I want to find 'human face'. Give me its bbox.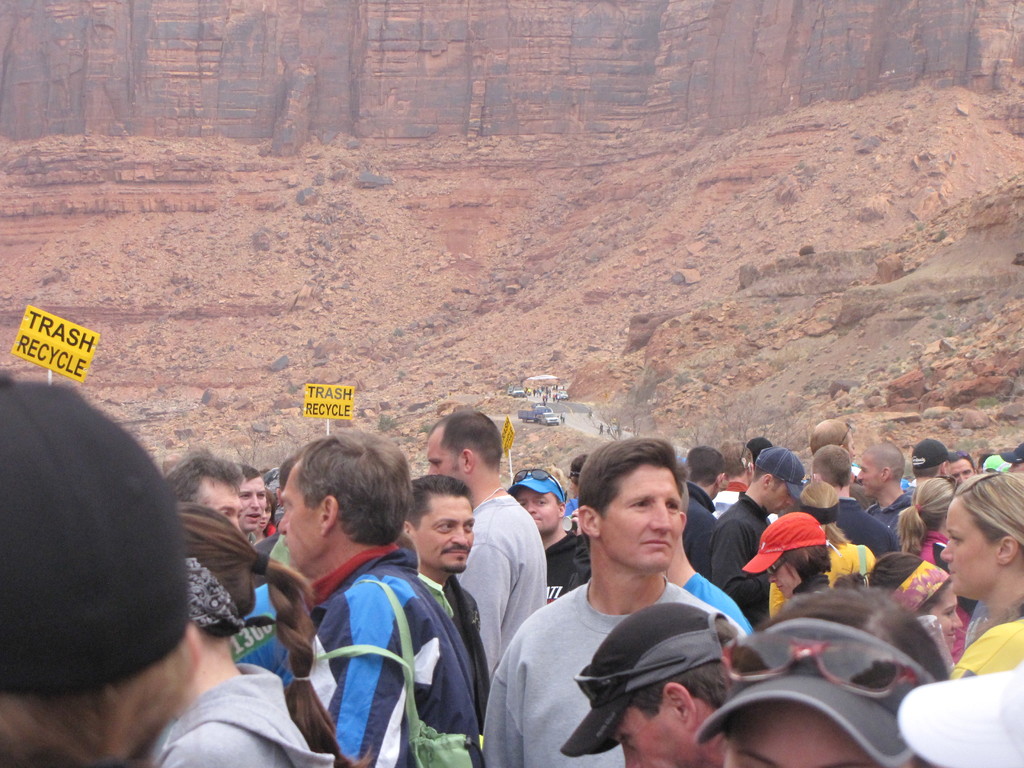
pyautogui.locateOnScreen(860, 457, 883, 495).
